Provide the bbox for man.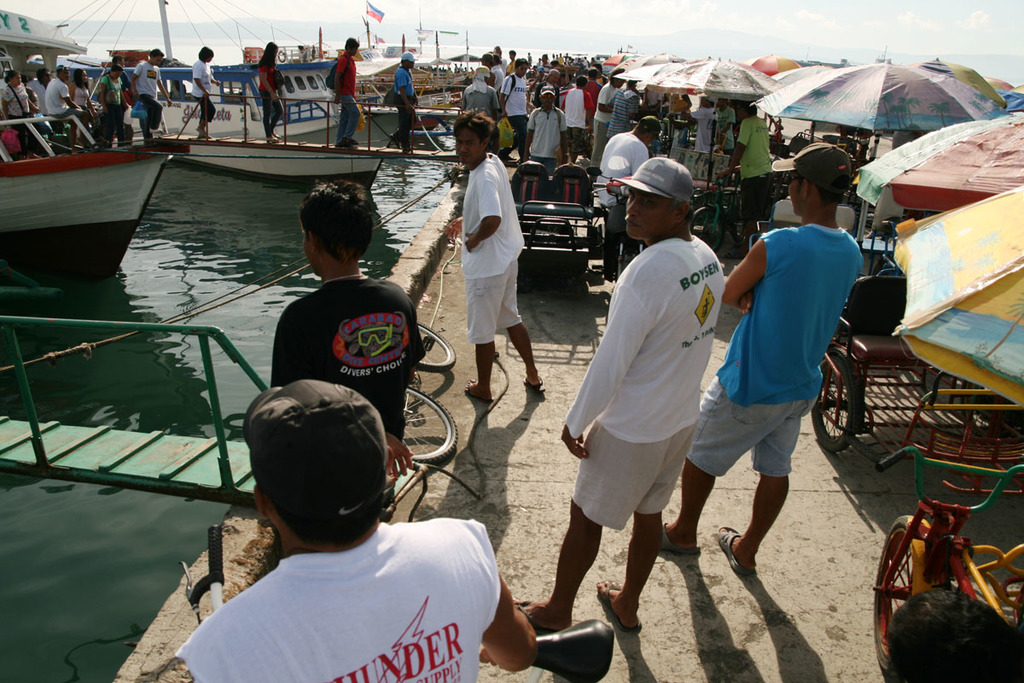
105,55,134,144.
